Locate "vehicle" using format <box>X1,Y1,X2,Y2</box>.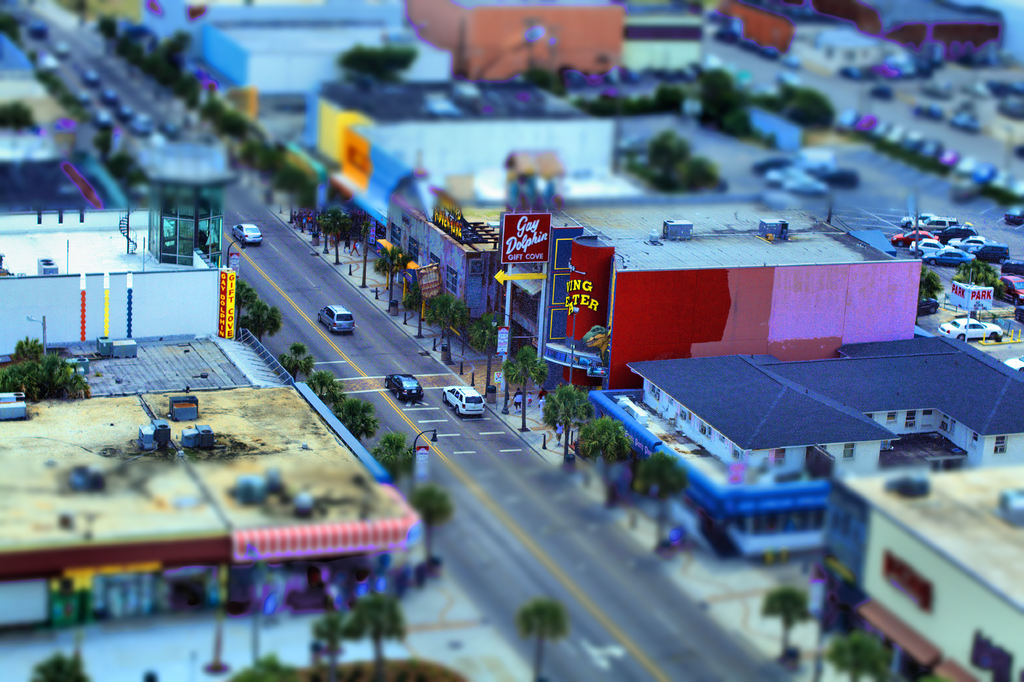
<box>315,301,354,335</box>.
